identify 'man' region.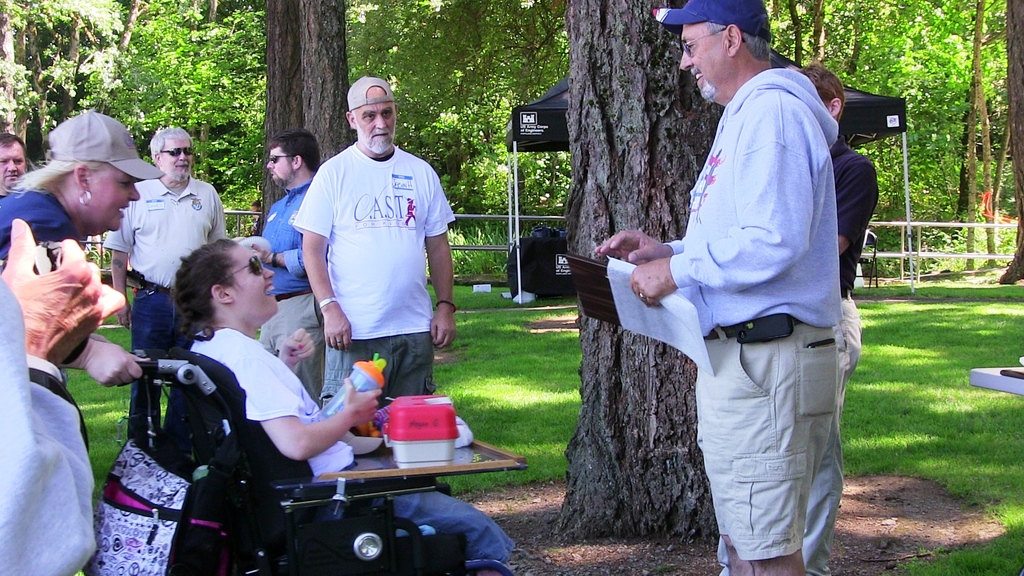
Region: Rect(250, 130, 328, 402).
